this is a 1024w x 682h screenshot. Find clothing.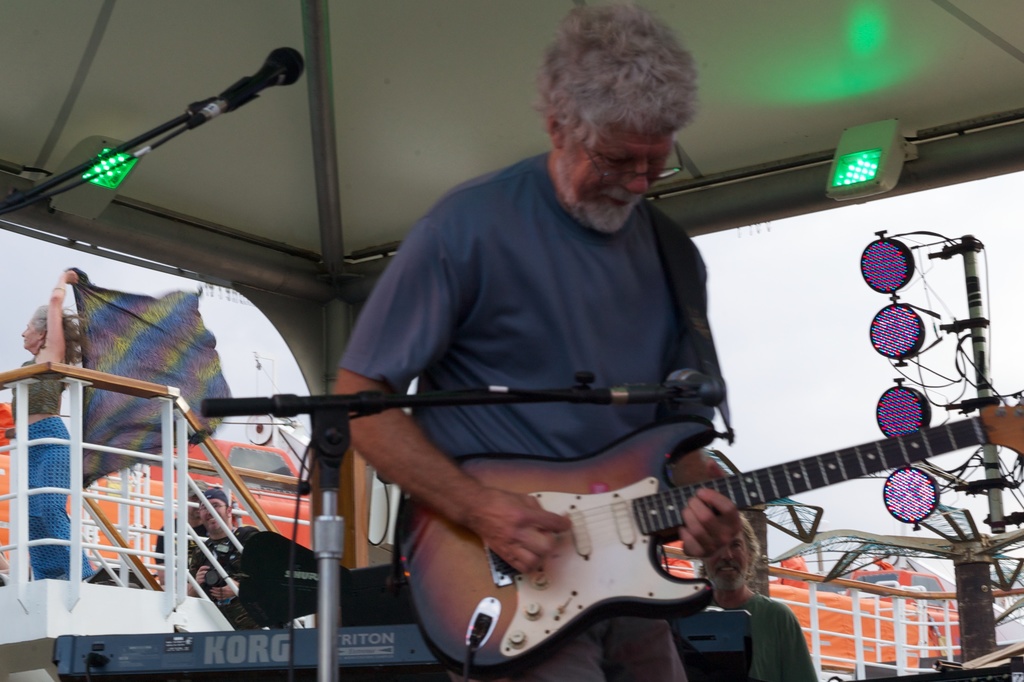
Bounding box: (x1=329, y1=107, x2=760, y2=594).
